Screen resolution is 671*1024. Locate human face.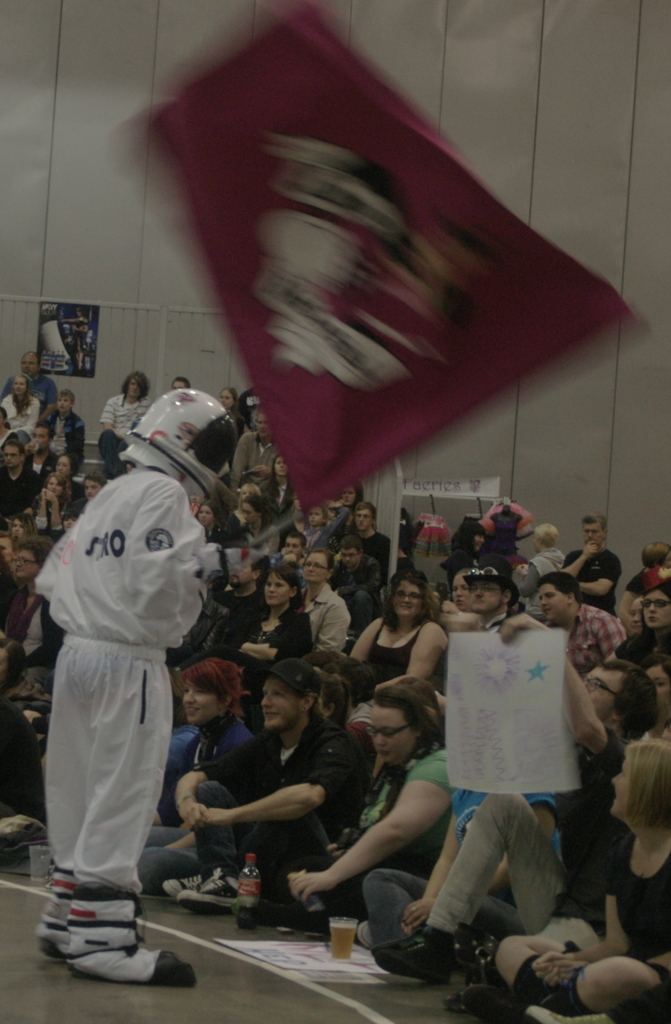
rect(368, 704, 411, 763).
